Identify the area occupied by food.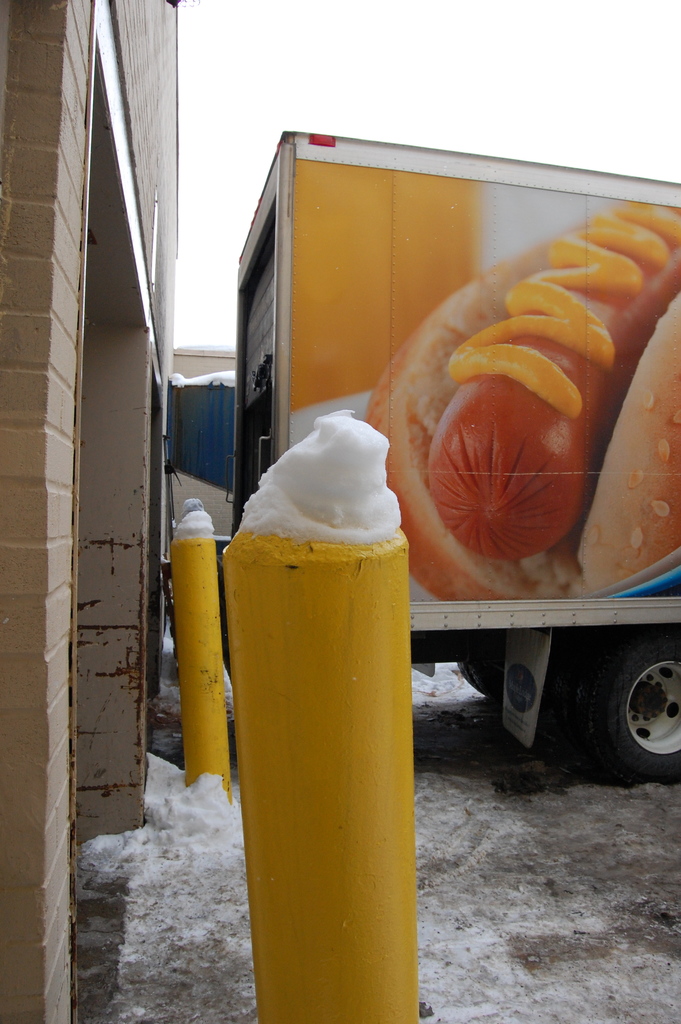
Area: {"x1": 422, "y1": 204, "x2": 680, "y2": 566}.
